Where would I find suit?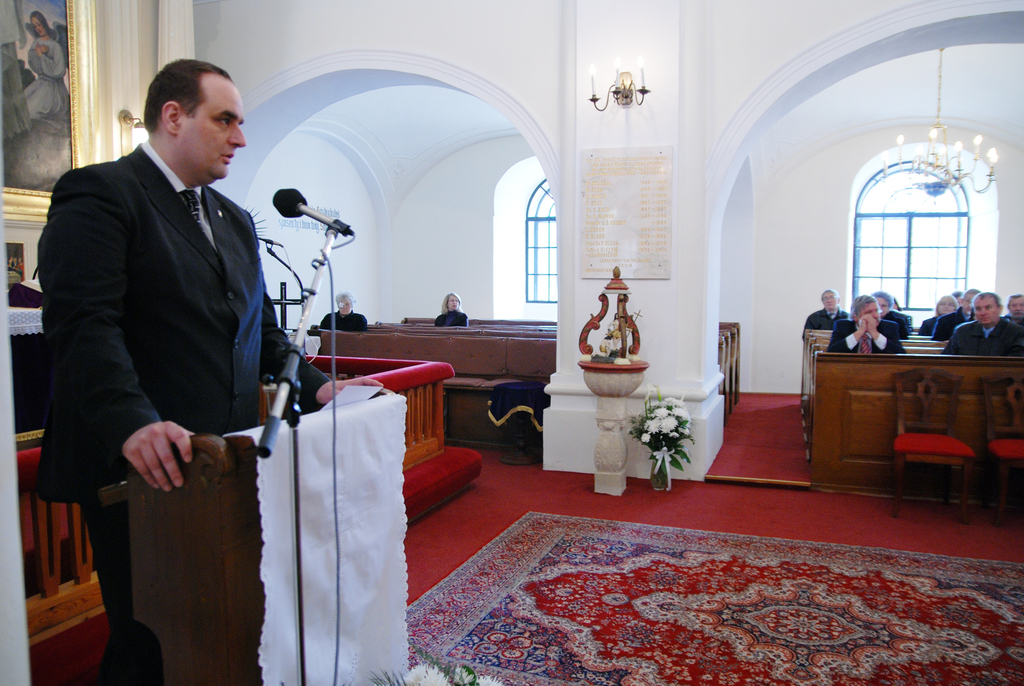
At crop(930, 306, 977, 337).
